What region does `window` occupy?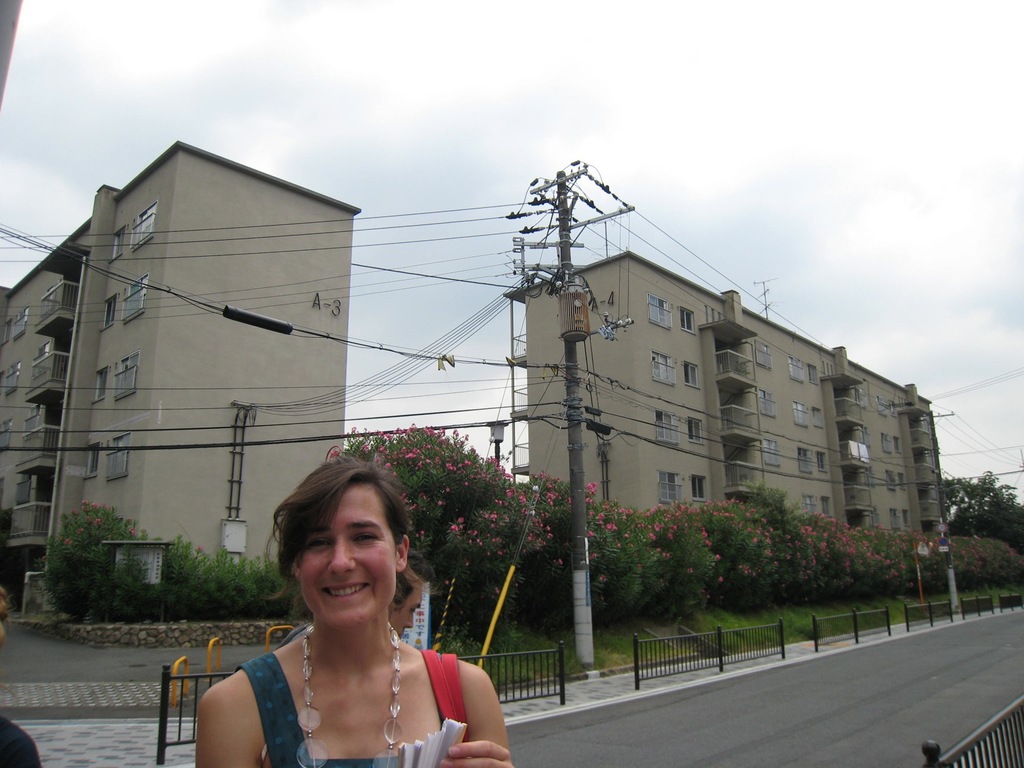
l=761, t=434, r=779, b=470.
